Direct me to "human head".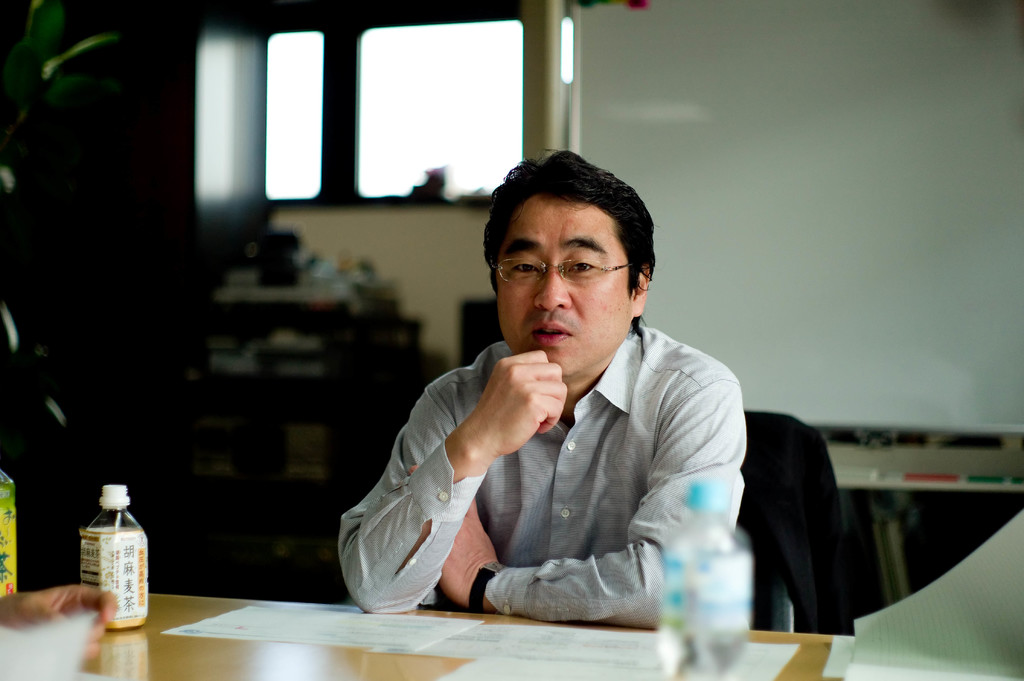
Direction: (483, 151, 655, 382).
